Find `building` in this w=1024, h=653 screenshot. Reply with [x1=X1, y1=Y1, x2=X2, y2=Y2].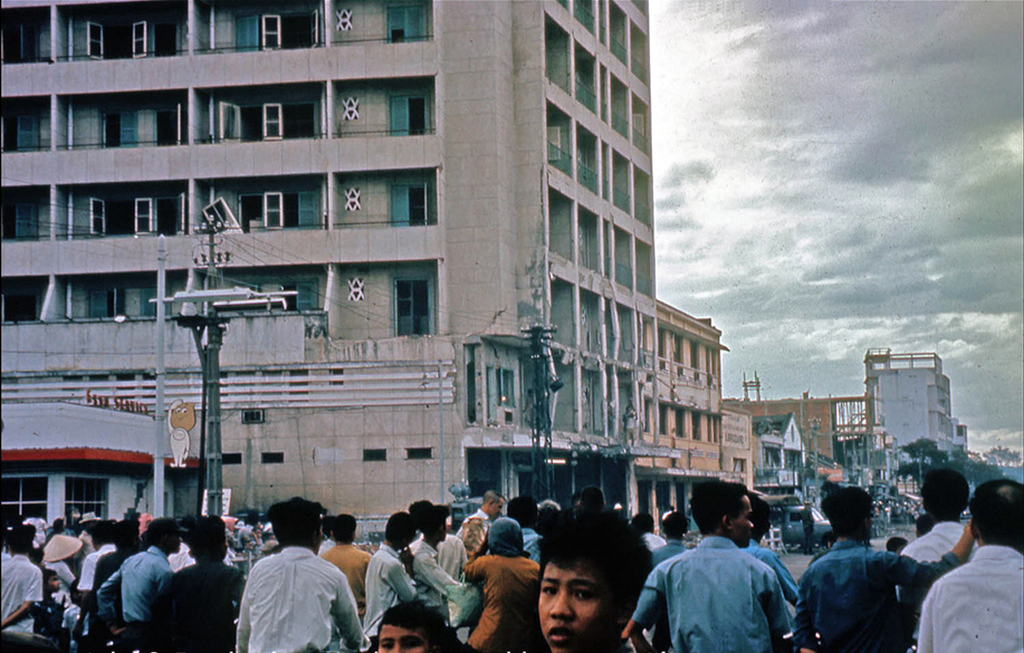
[x1=657, y1=303, x2=721, y2=533].
